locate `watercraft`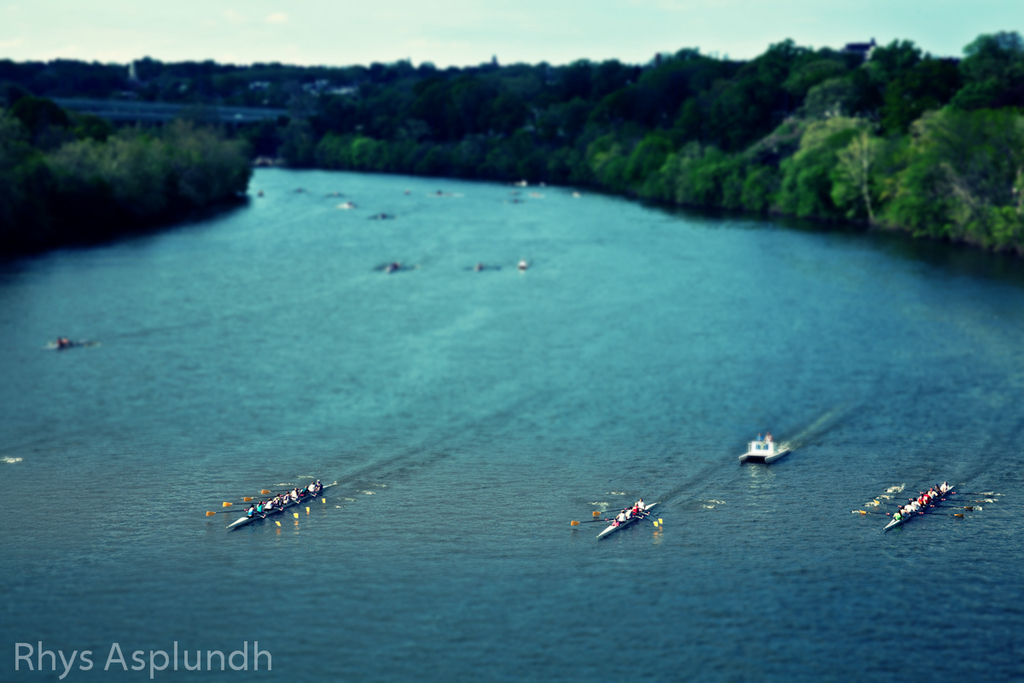
rect(601, 498, 660, 539)
